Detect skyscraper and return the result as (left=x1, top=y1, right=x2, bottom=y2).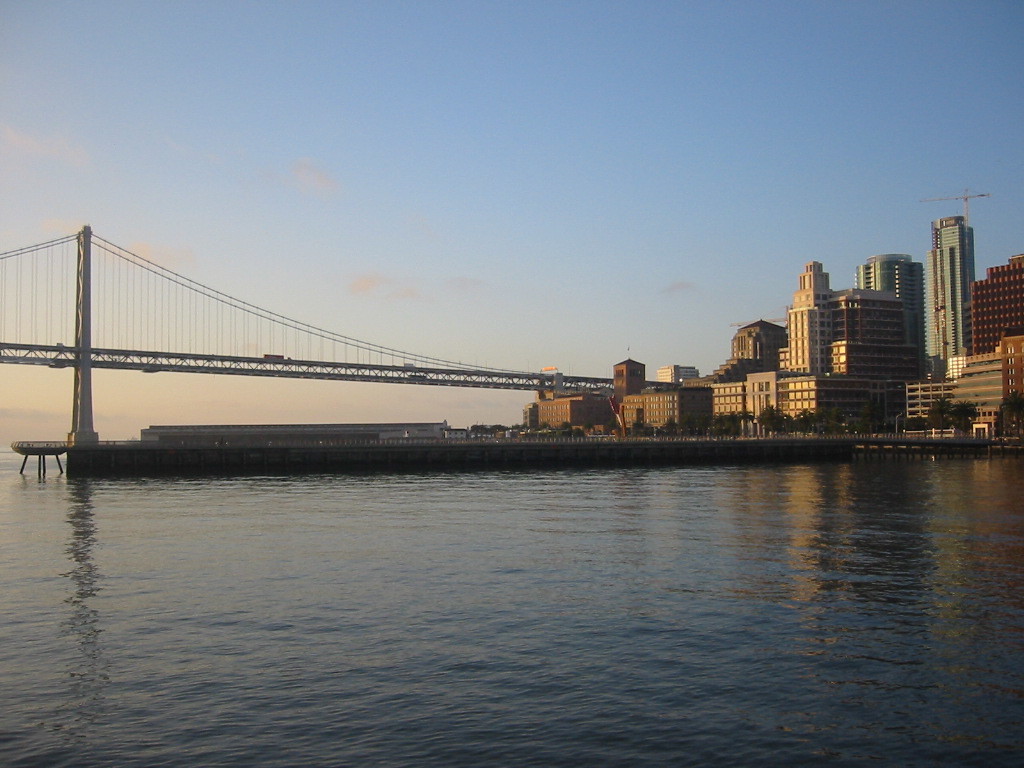
(left=921, top=209, right=975, bottom=356).
